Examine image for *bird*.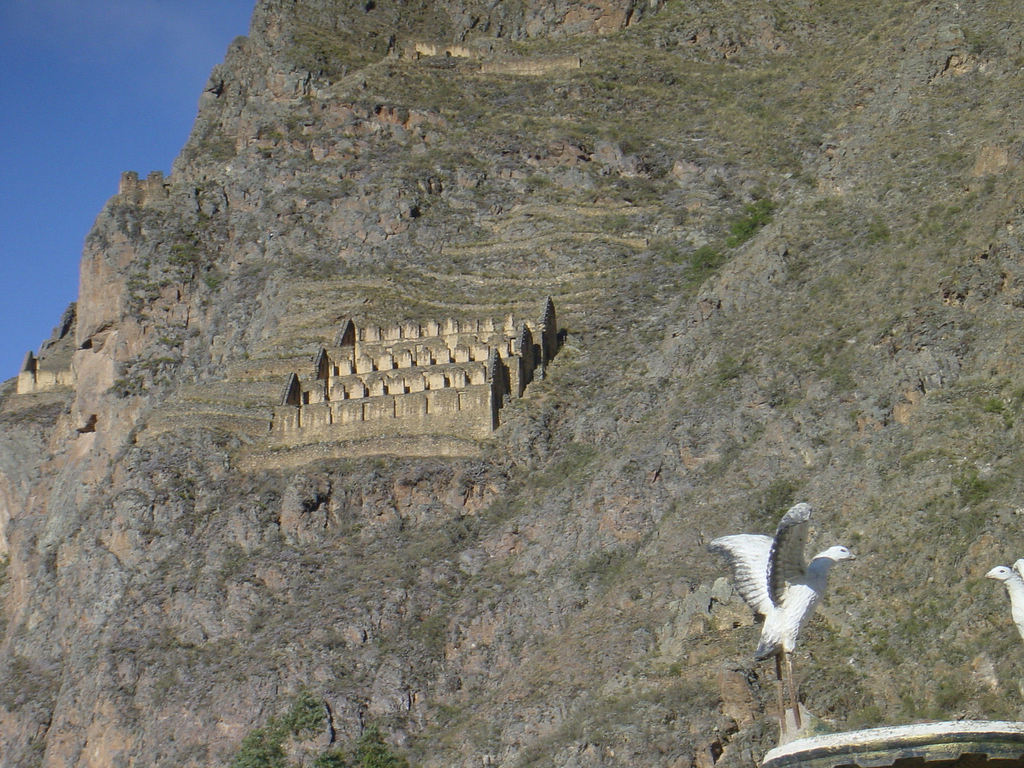
Examination result: bbox=[981, 553, 1023, 645].
